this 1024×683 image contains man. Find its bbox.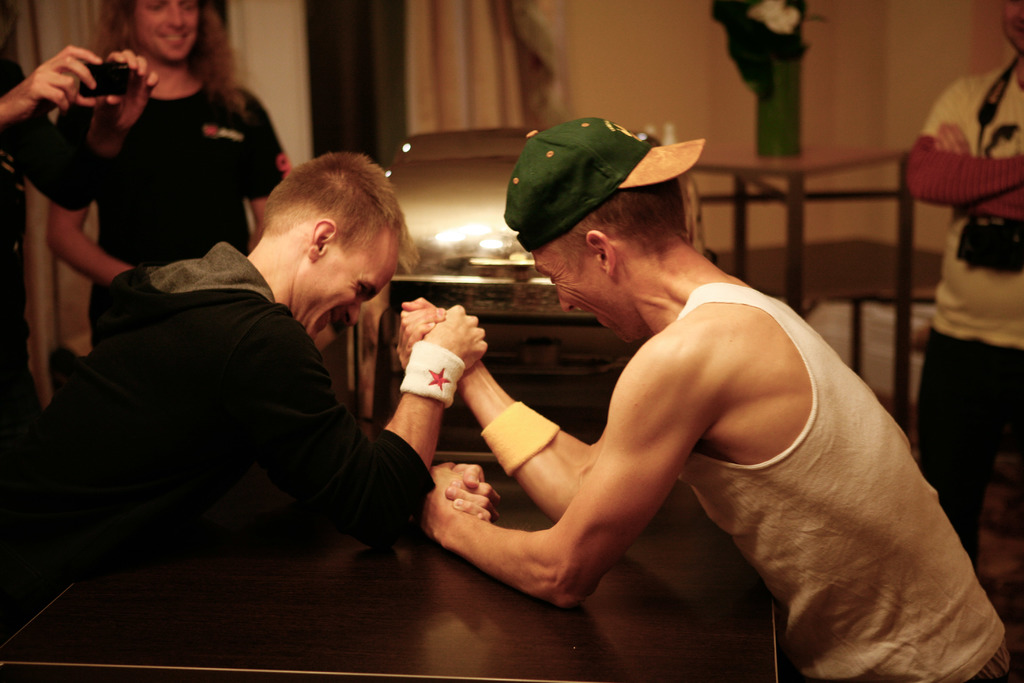
Rect(358, 108, 1023, 682).
